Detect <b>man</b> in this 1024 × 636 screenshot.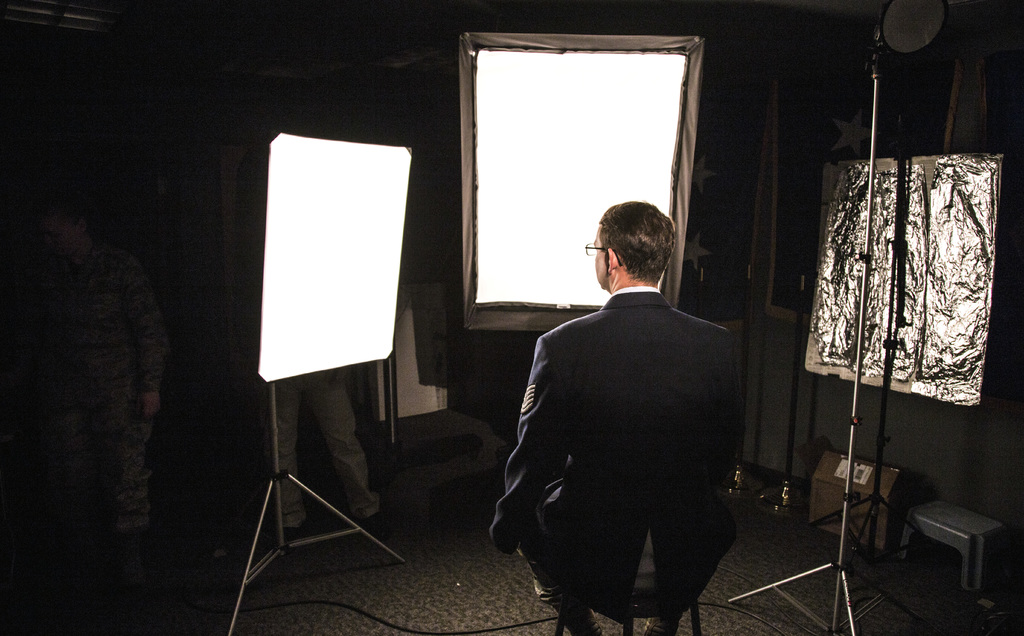
Detection: bbox(252, 375, 394, 551).
